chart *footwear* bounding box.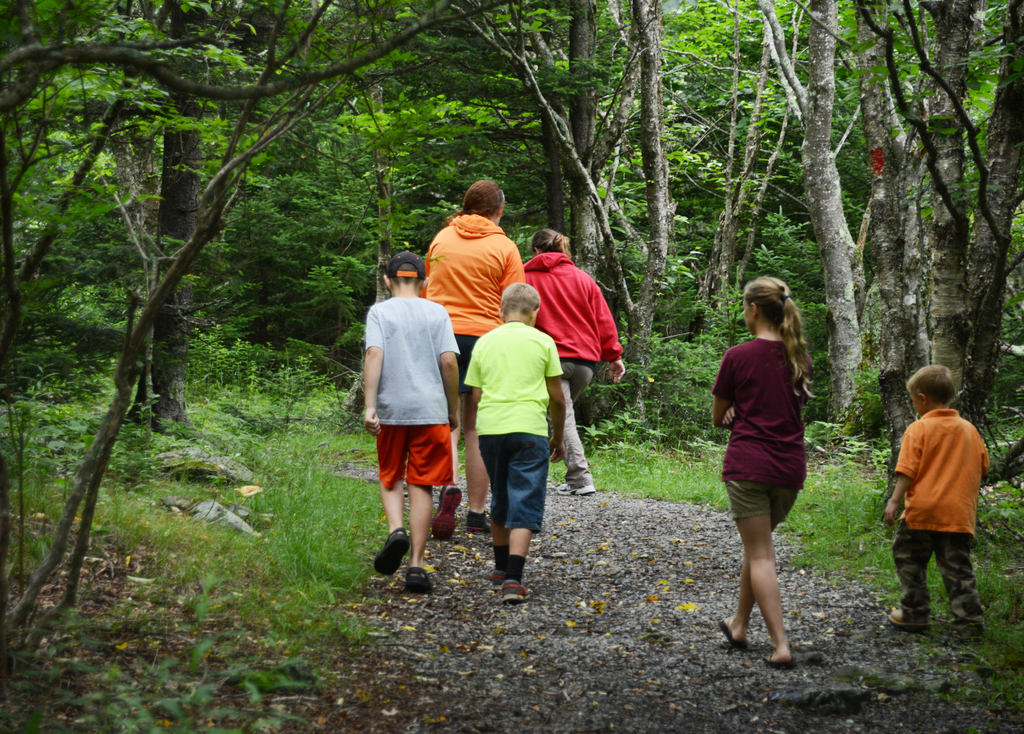
Charted: crop(892, 611, 929, 630).
